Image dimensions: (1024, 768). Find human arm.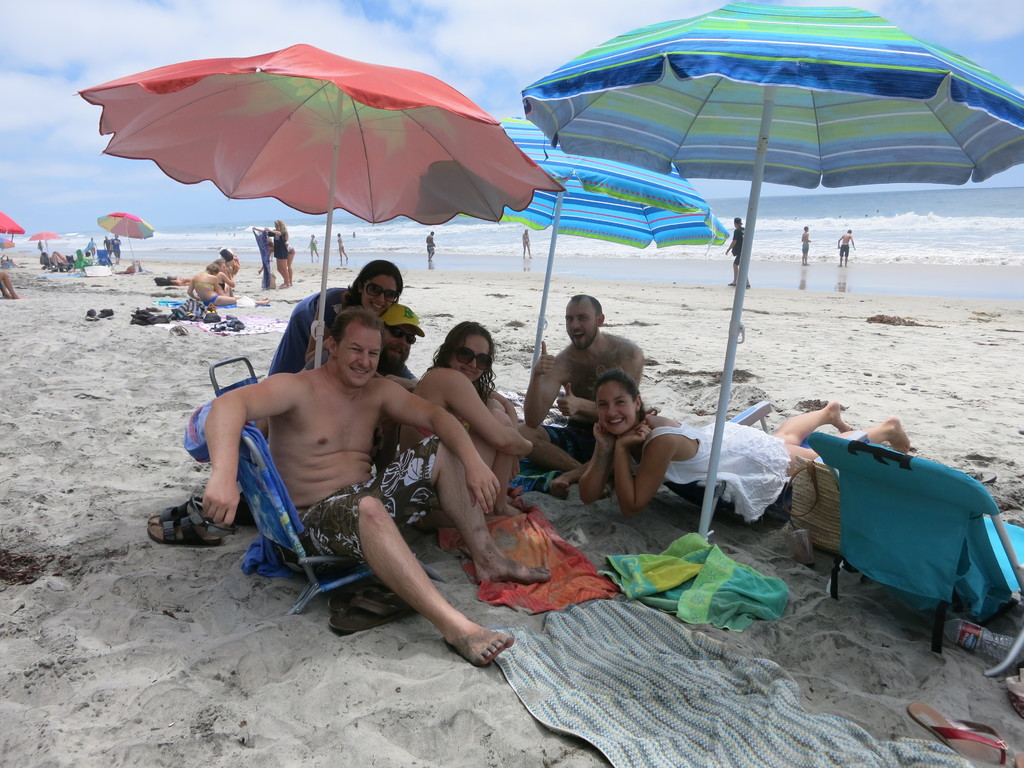
bbox(611, 422, 677, 519).
